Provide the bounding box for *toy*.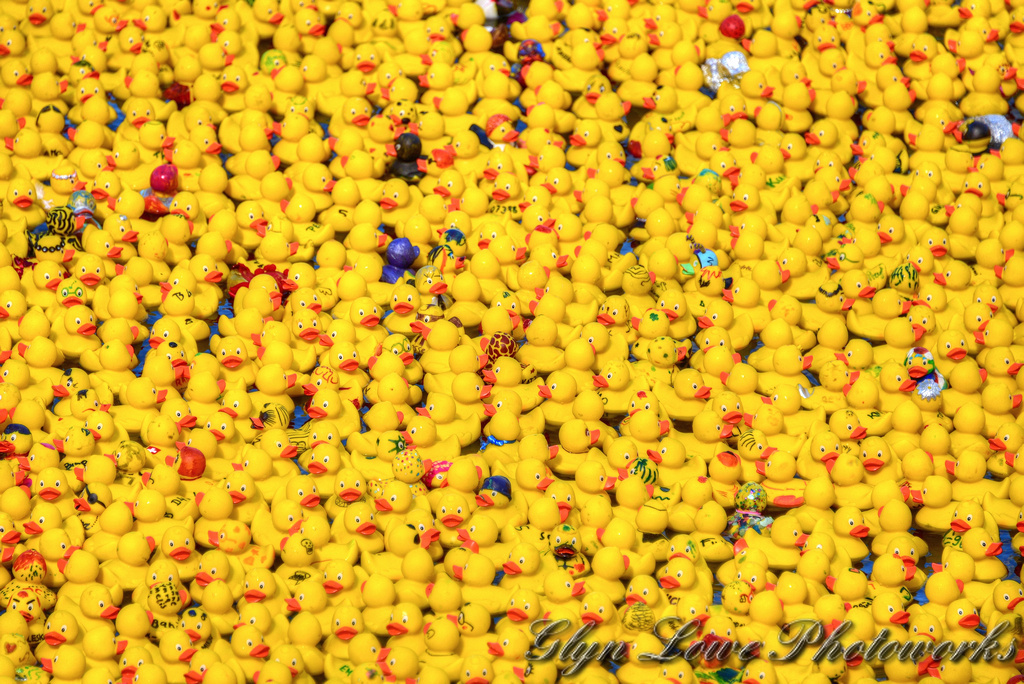
x1=229, y1=201, x2=266, y2=242.
